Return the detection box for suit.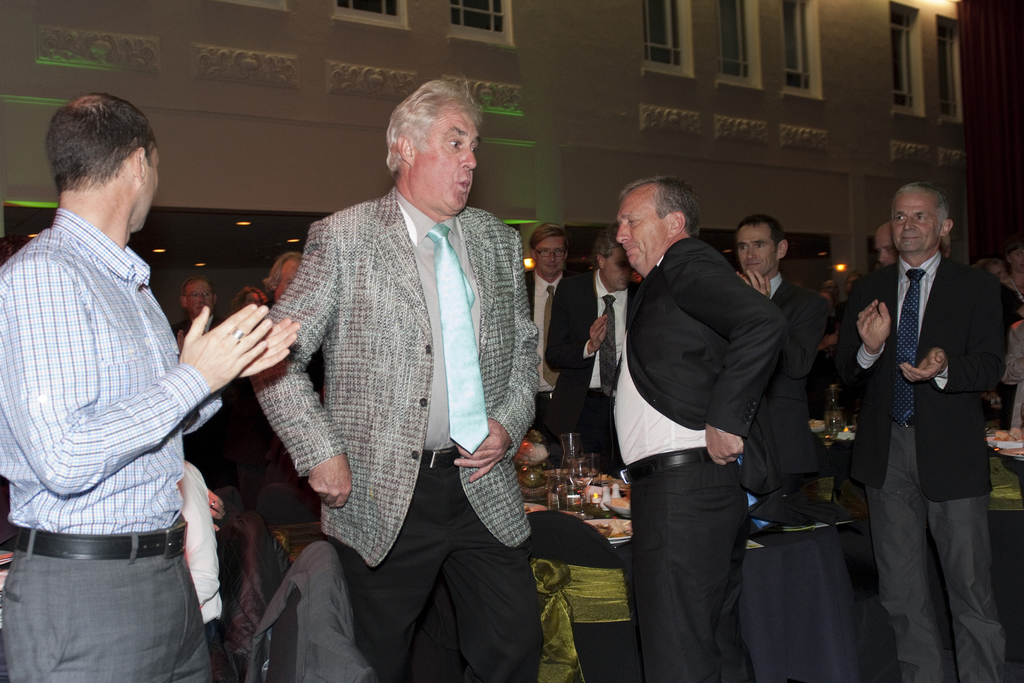
<region>252, 187, 540, 682</region>.
